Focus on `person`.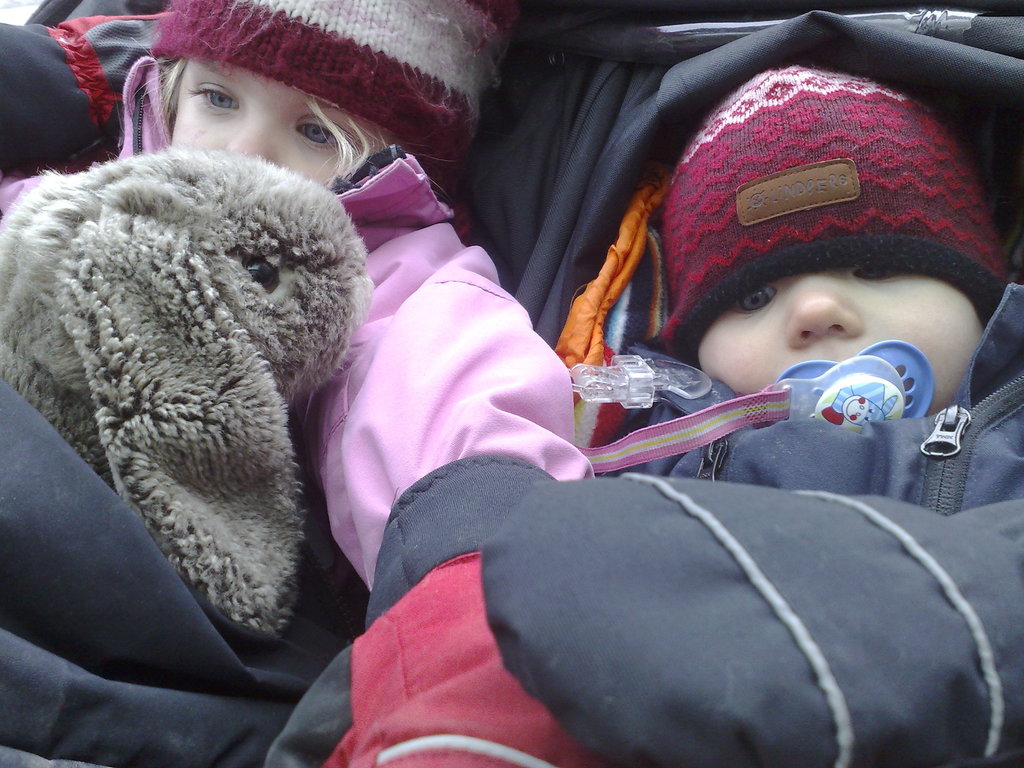
Focused at {"left": 259, "top": 54, "right": 1023, "bottom": 767}.
